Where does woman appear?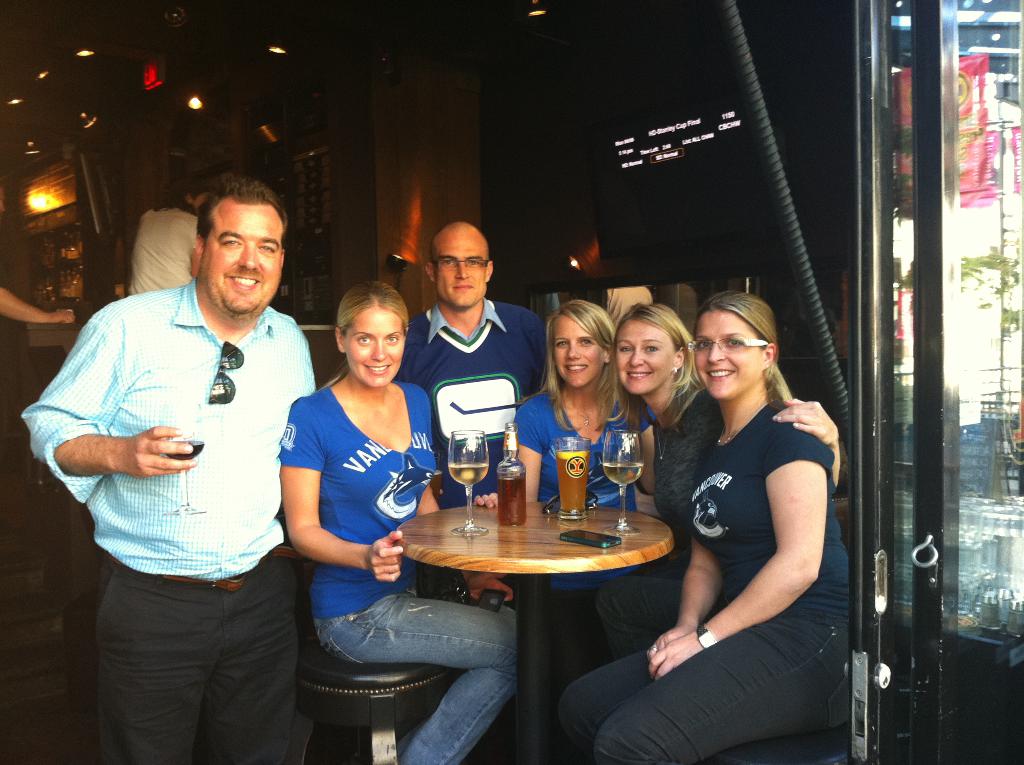
Appears at bbox=(469, 301, 658, 695).
